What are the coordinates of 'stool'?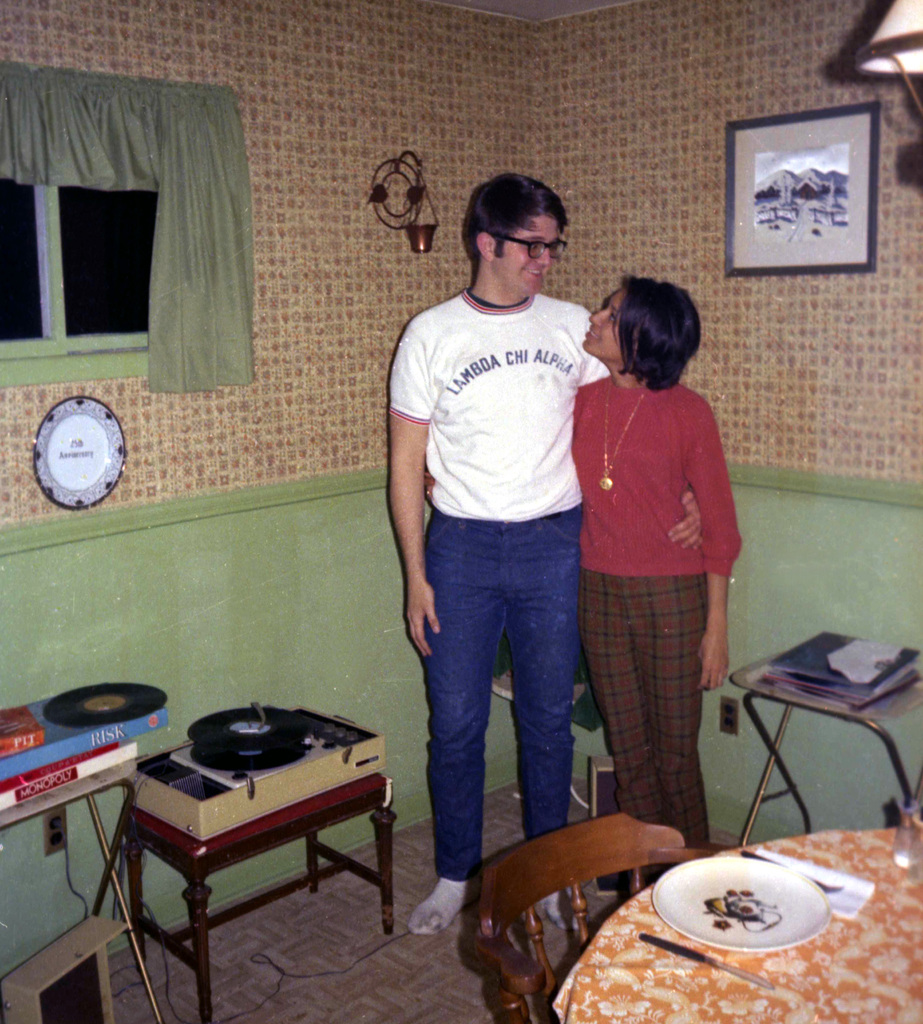
(x1=730, y1=657, x2=922, y2=847).
